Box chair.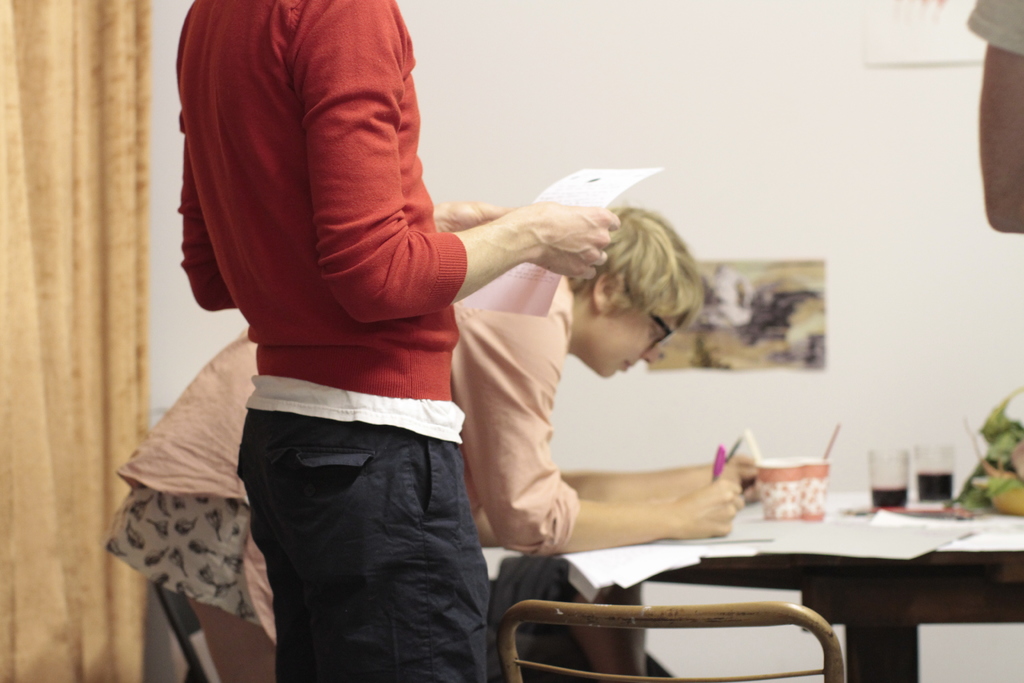
bbox(152, 577, 219, 682).
